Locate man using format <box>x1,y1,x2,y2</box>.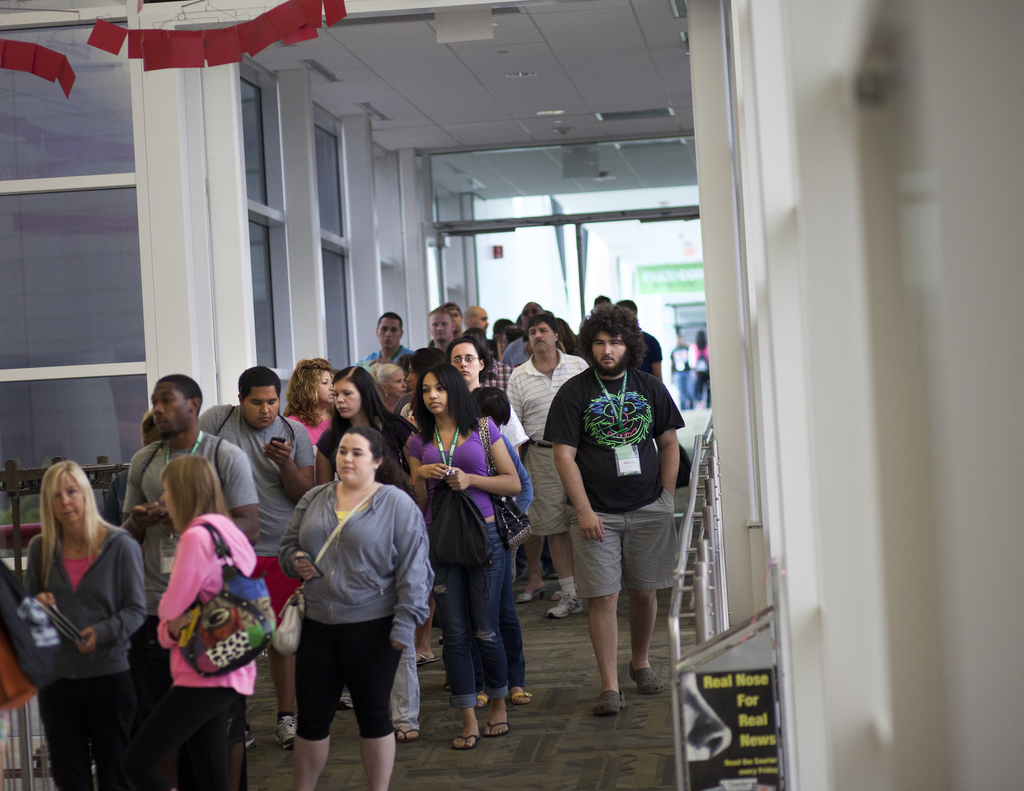
<box>547,311,690,708</box>.
